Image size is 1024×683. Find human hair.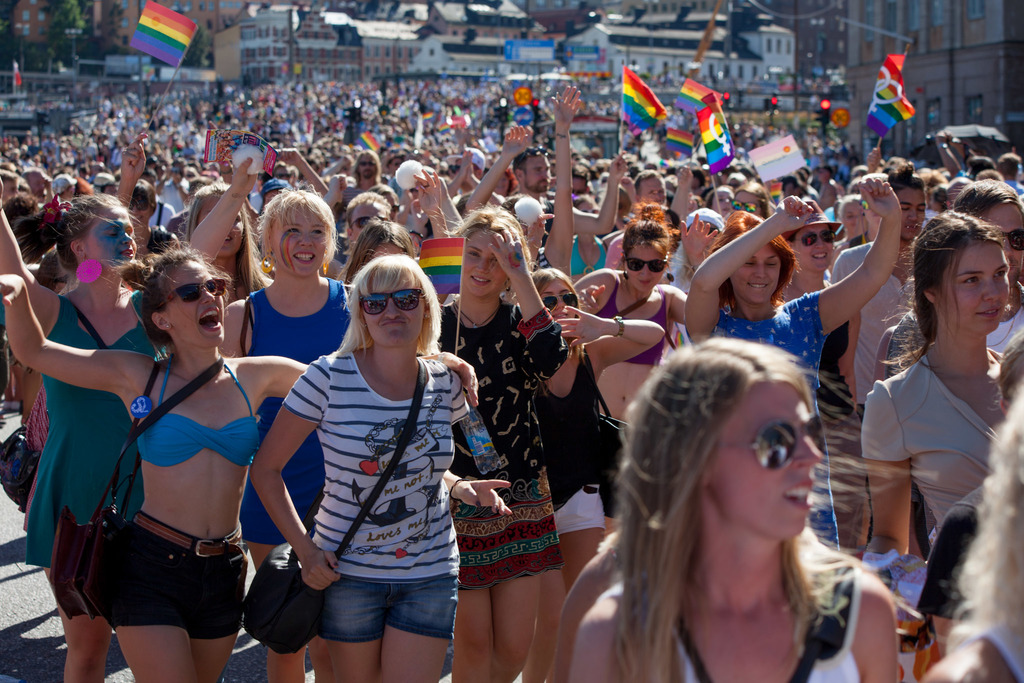
region(712, 209, 801, 299).
